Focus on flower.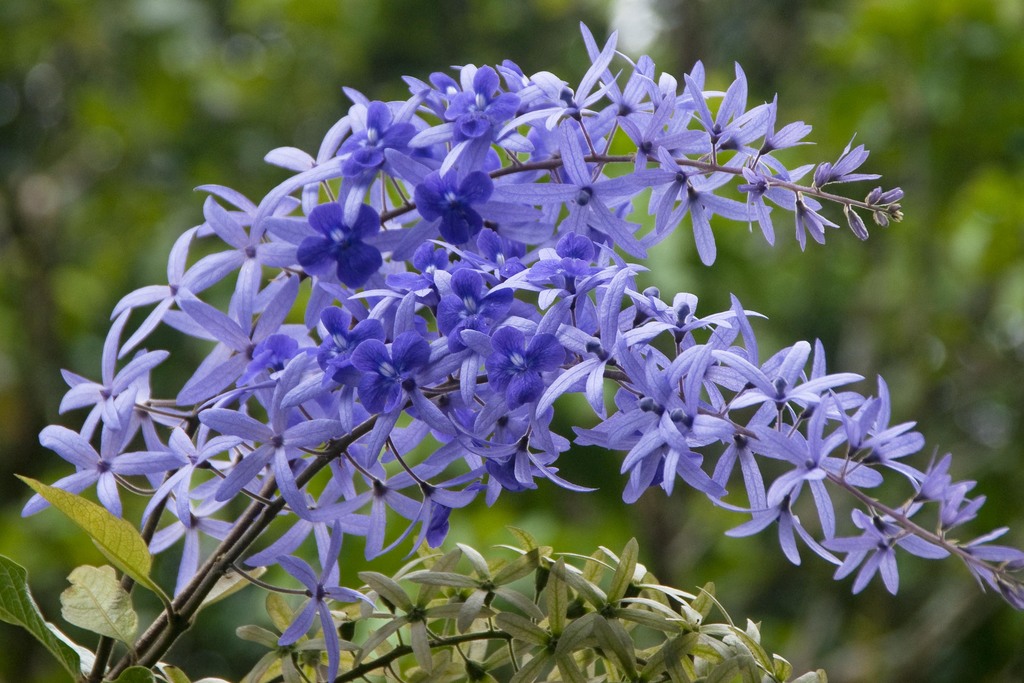
Focused at bbox=[17, 420, 176, 519].
